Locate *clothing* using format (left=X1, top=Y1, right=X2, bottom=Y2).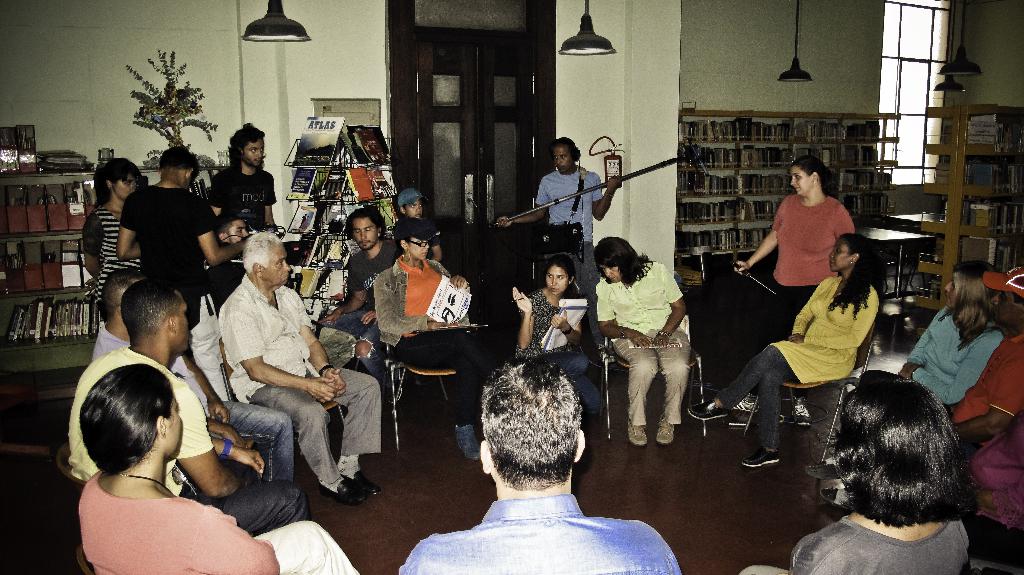
(left=86, top=203, right=141, bottom=308).
